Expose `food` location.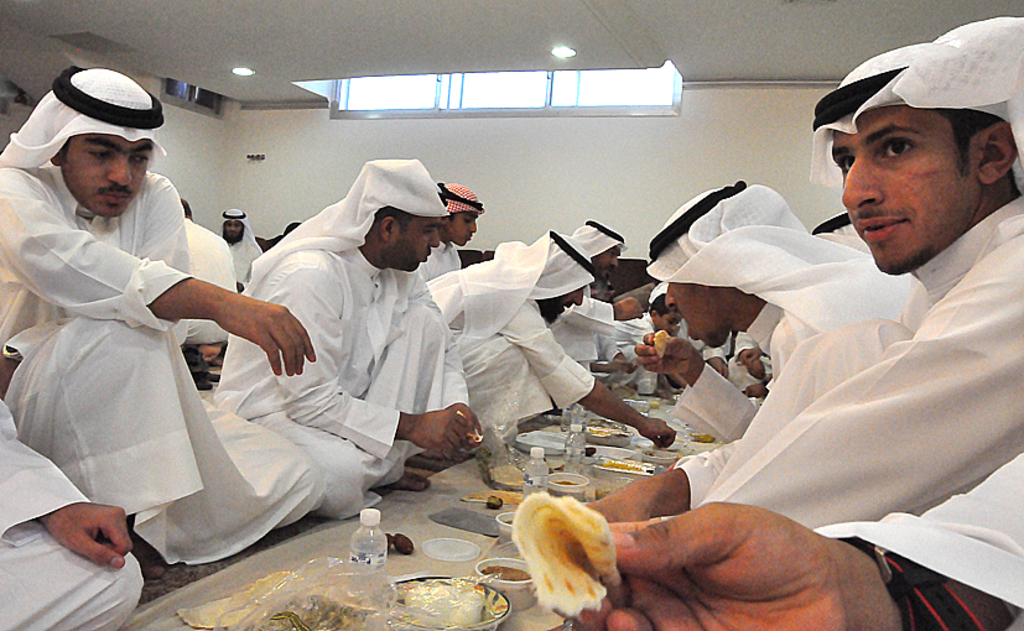
Exposed at <region>513, 494, 638, 630</region>.
